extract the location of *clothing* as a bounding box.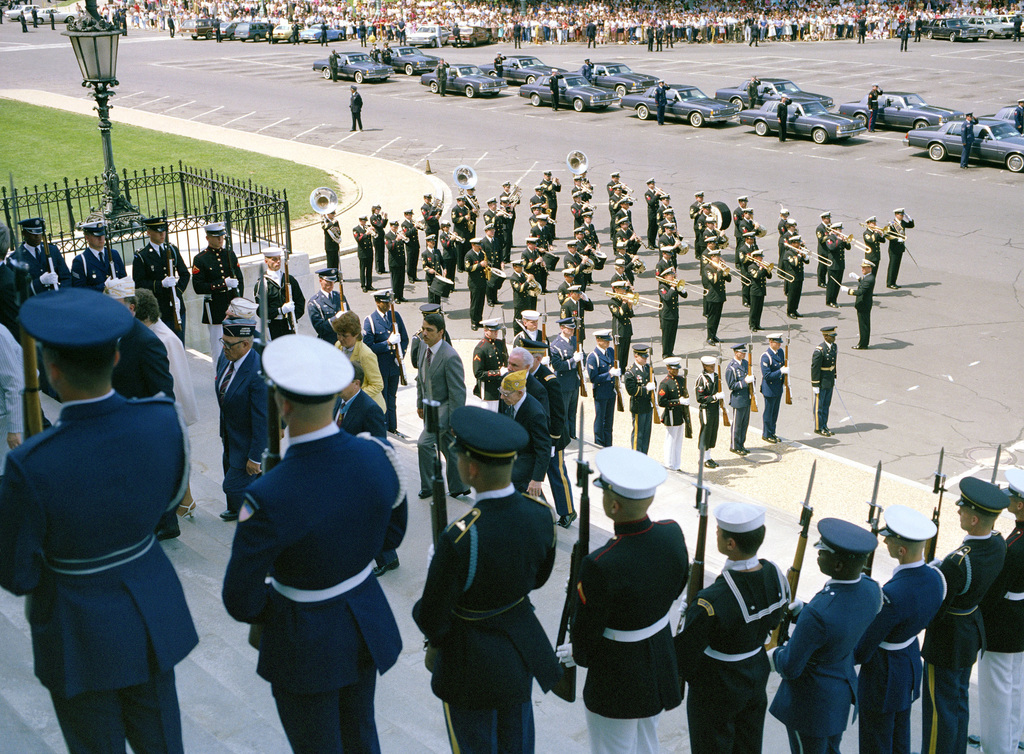
select_region(776, 101, 790, 140).
